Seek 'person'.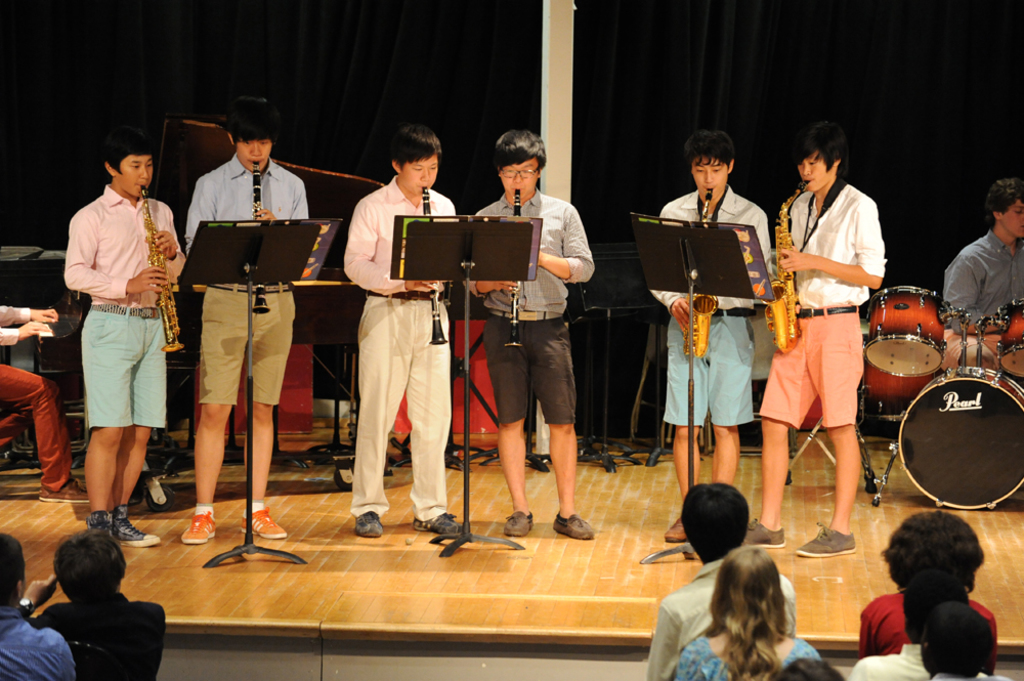
Rect(782, 654, 842, 680).
